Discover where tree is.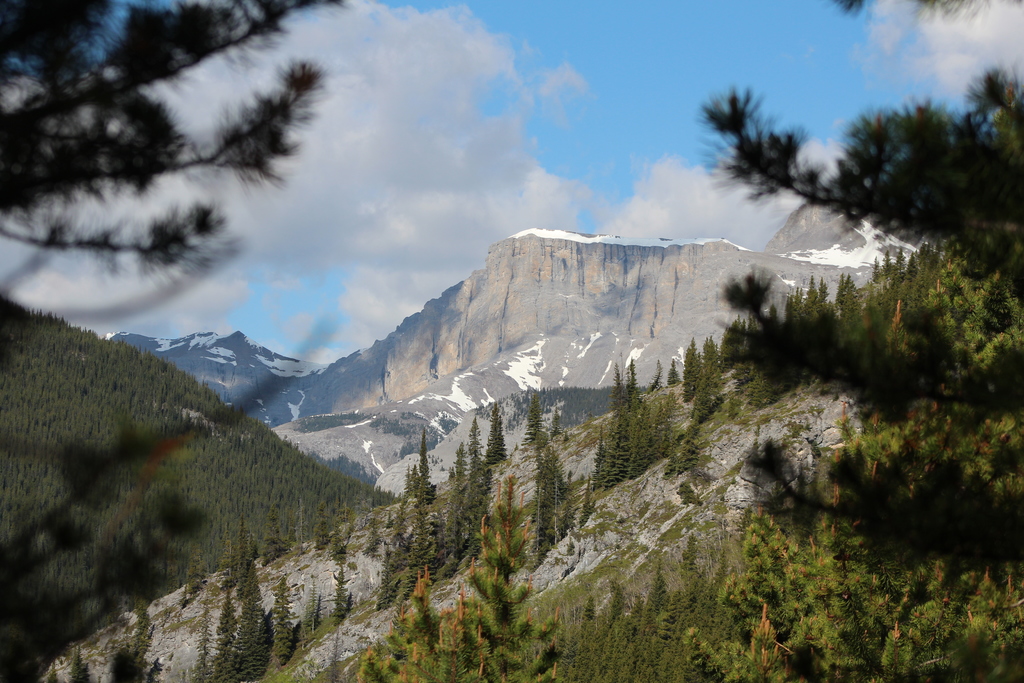
Discovered at Rect(257, 500, 292, 554).
